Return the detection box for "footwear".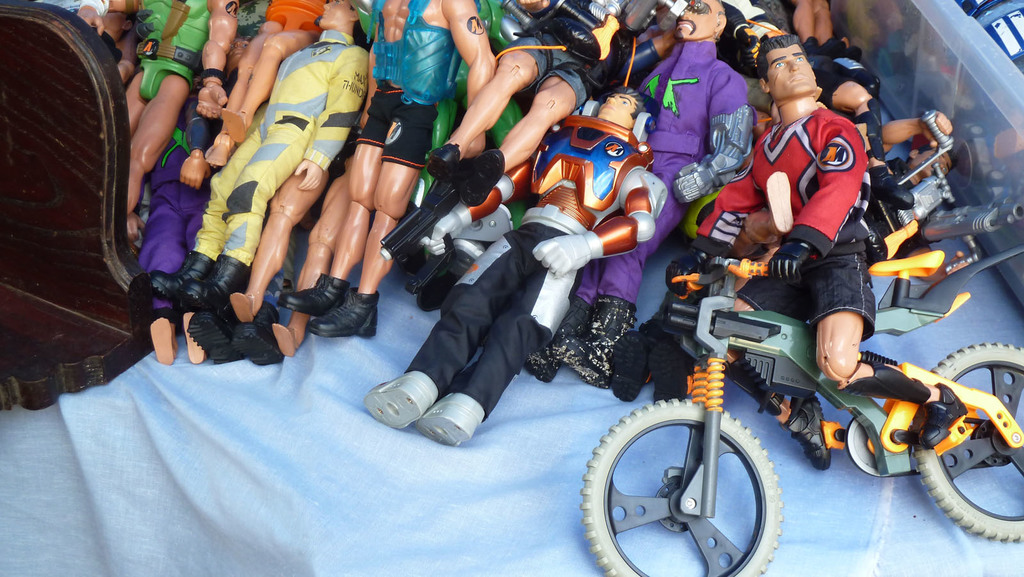
pyautogui.locateOnScreen(458, 152, 499, 200).
